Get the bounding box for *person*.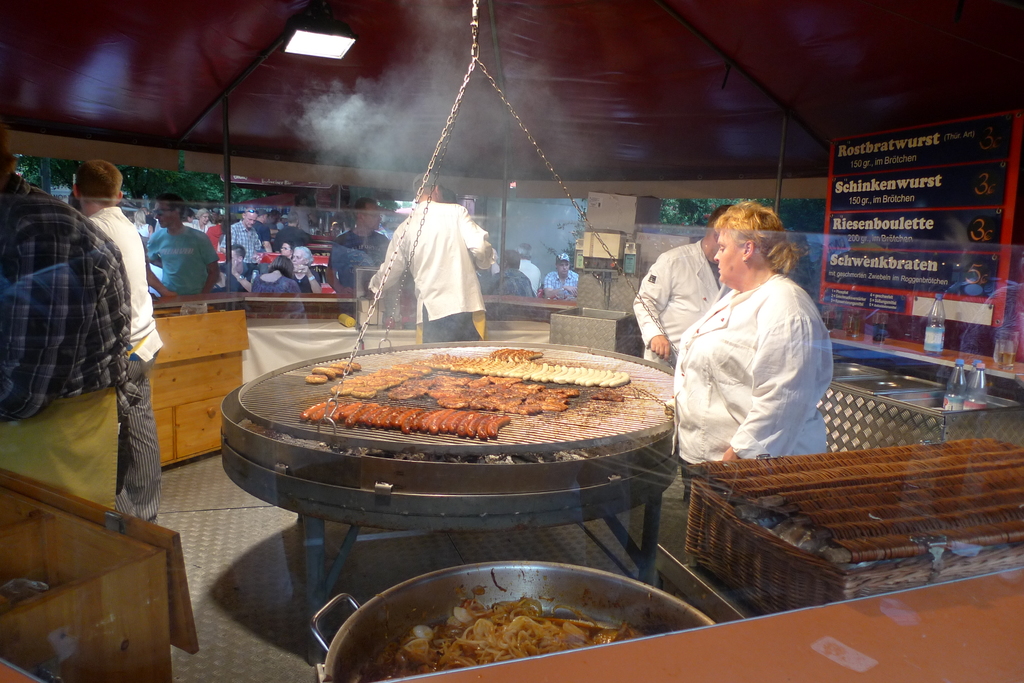
(289, 243, 322, 293).
